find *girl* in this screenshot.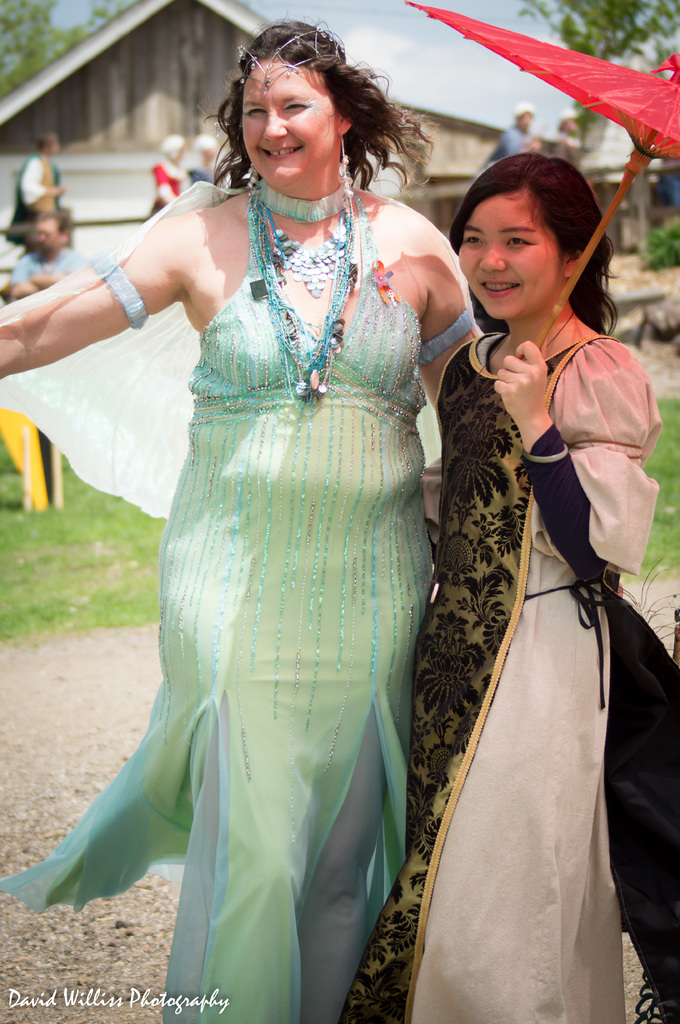
The bounding box for *girl* is [328,140,679,1023].
